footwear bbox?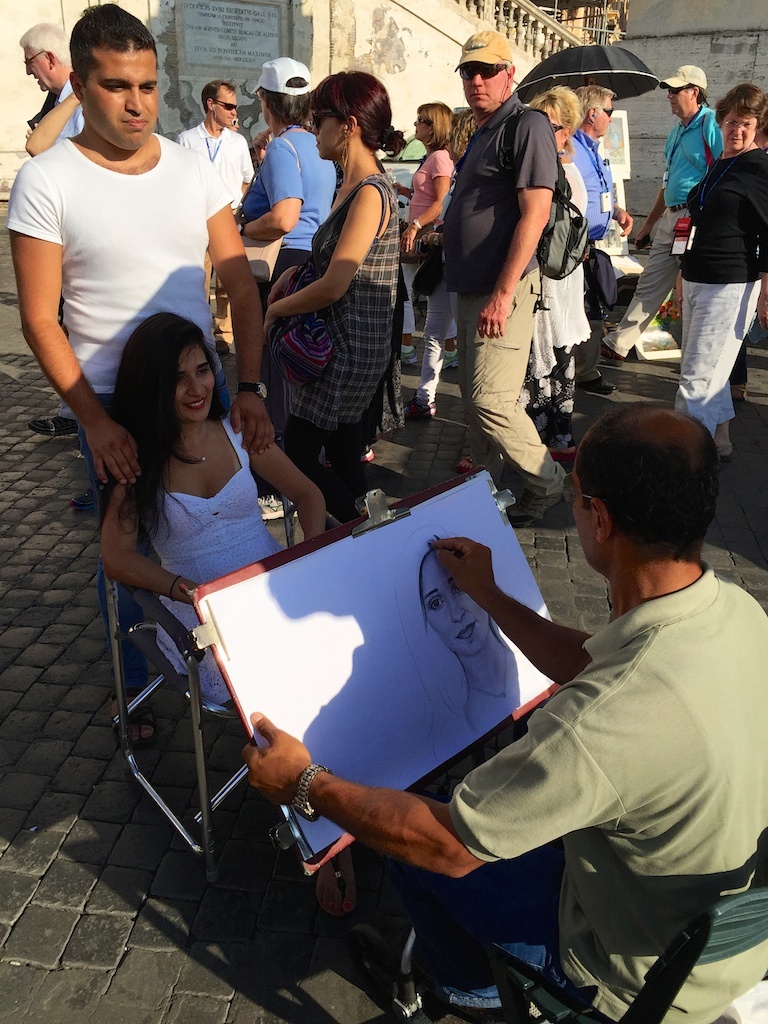
box(501, 487, 561, 516)
